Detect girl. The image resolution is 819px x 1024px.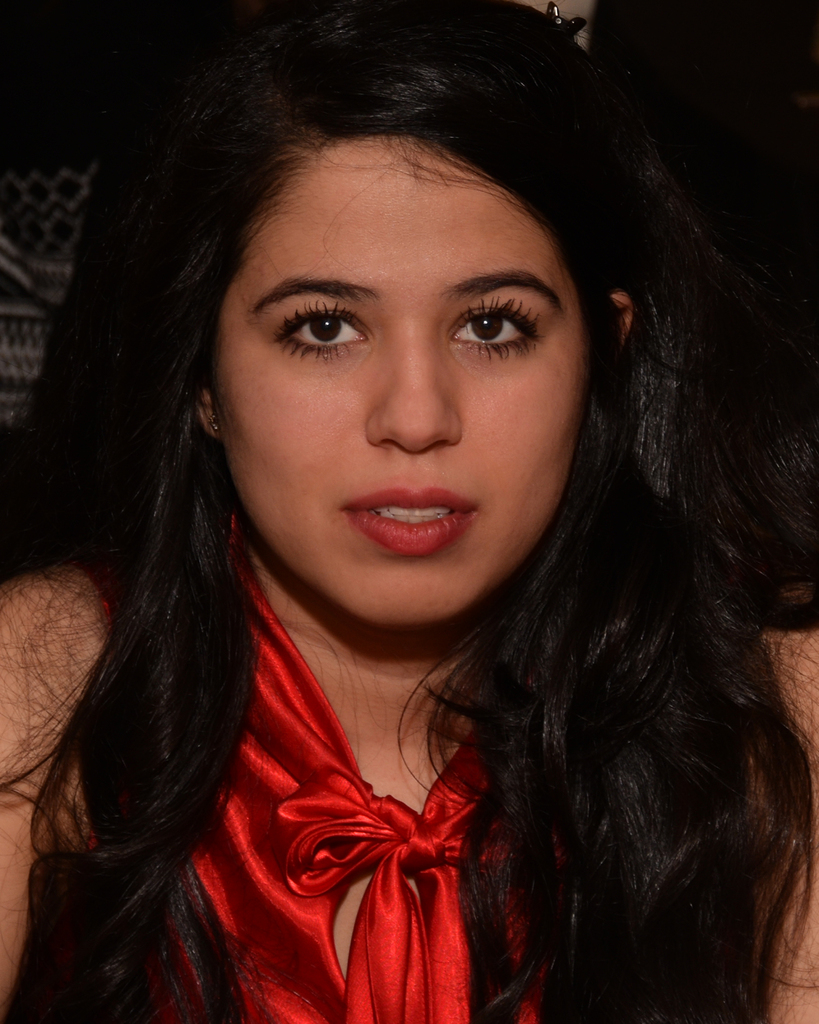
crop(0, 1, 818, 1023).
